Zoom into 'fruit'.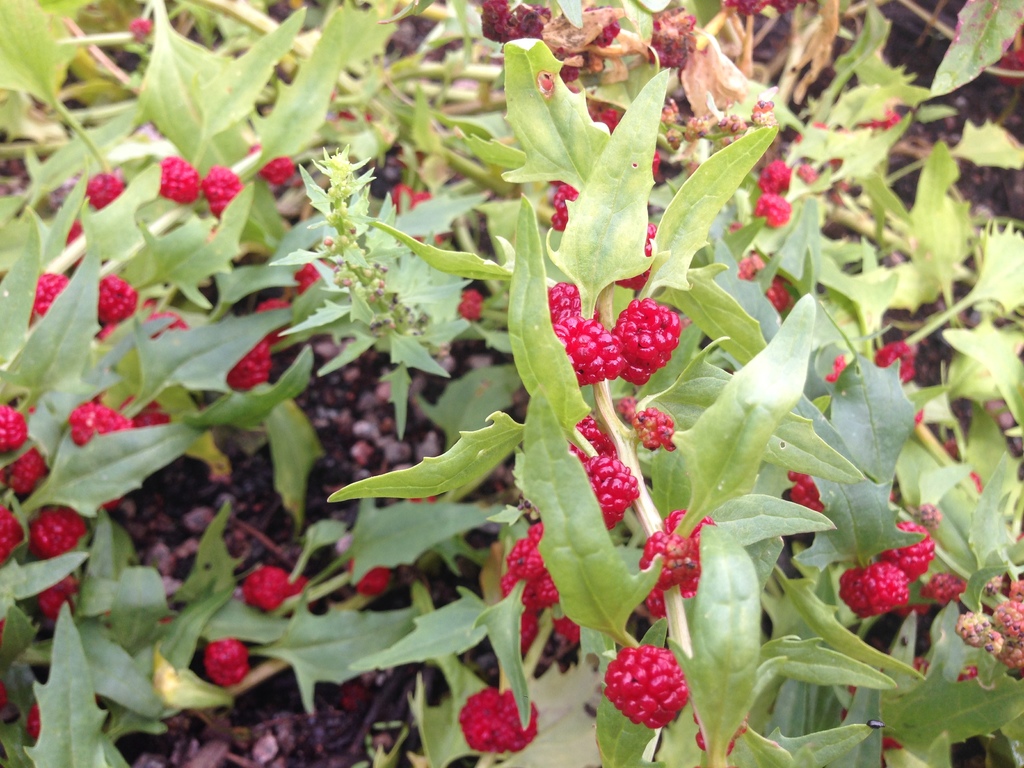
Zoom target: [752, 193, 794, 228].
